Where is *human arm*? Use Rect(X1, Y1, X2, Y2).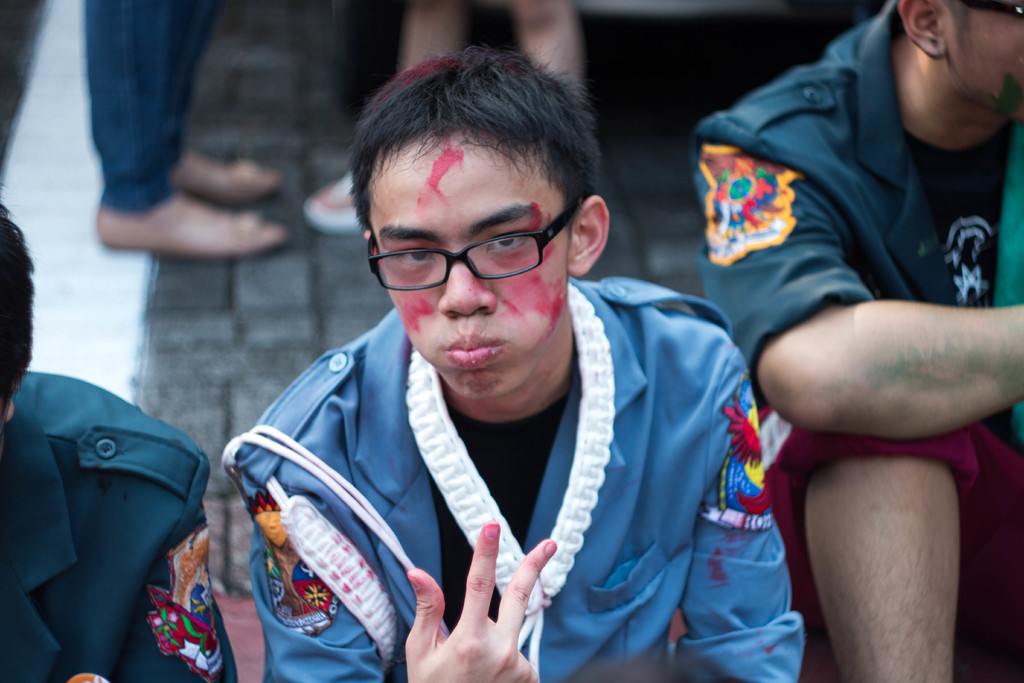
Rect(240, 463, 561, 682).
